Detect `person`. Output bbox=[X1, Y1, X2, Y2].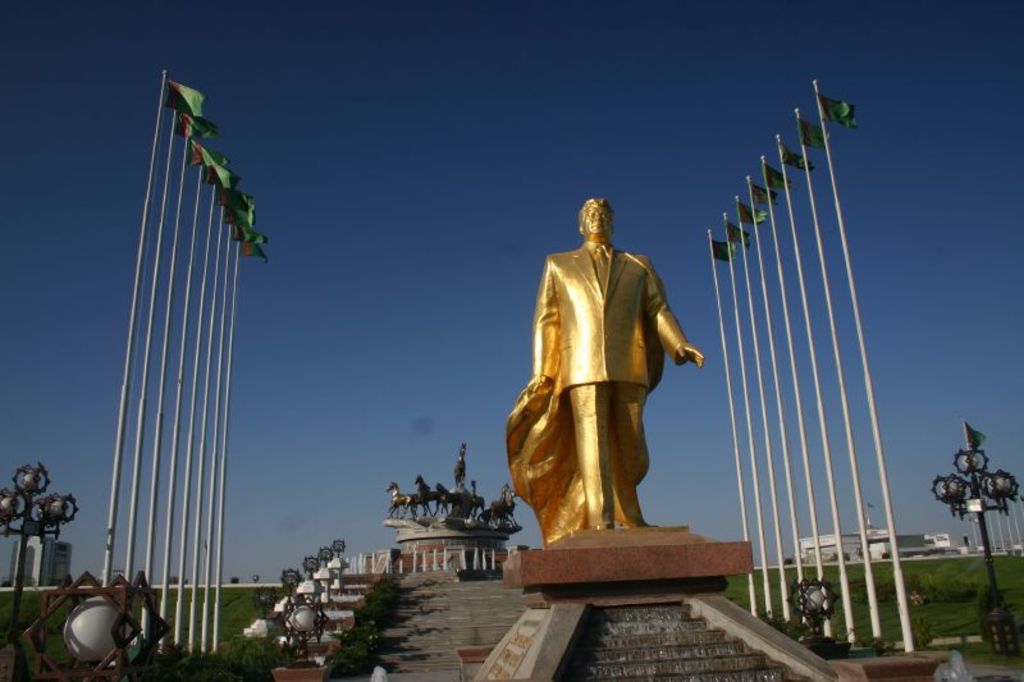
bbox=[527, 197, 703, 527].
